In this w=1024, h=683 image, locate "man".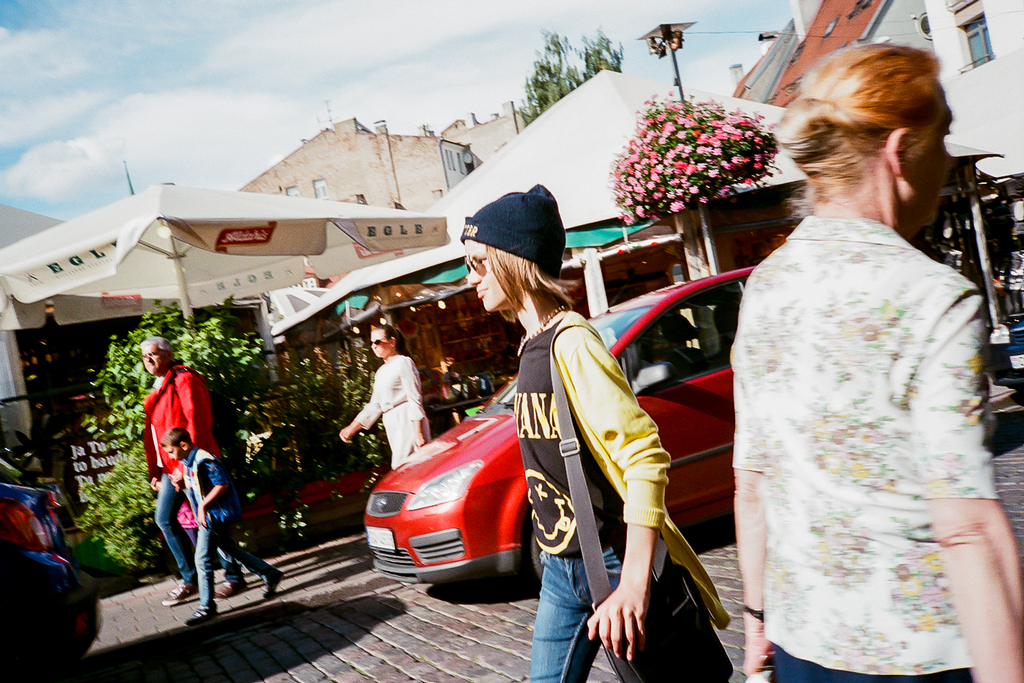
Bounding box: bbox(136, 336, 251, 606).
